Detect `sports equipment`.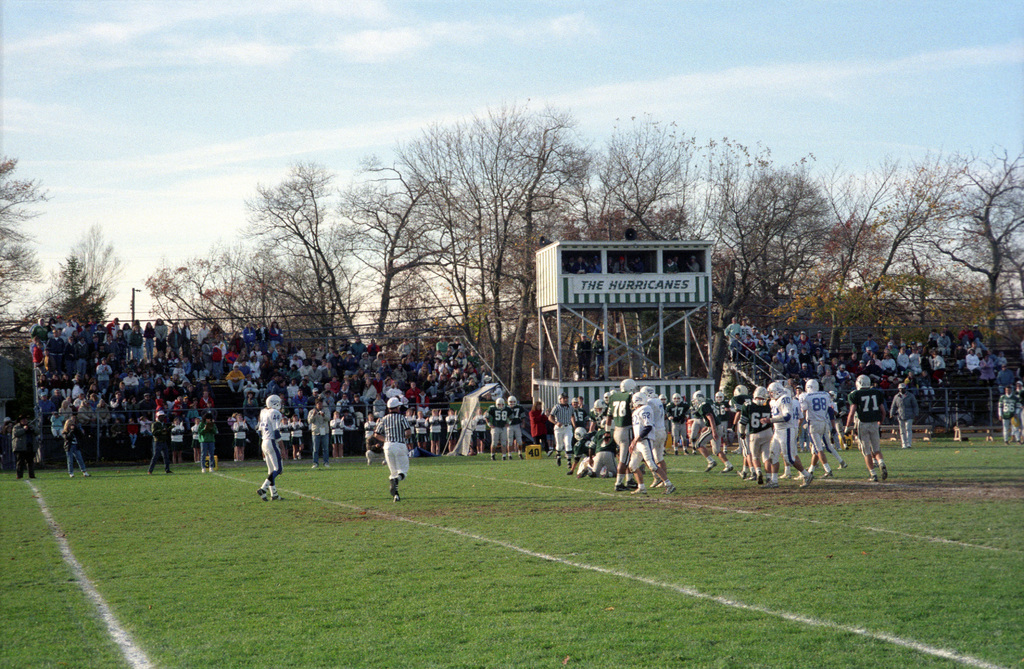
Detected at (672,394,684,404).
